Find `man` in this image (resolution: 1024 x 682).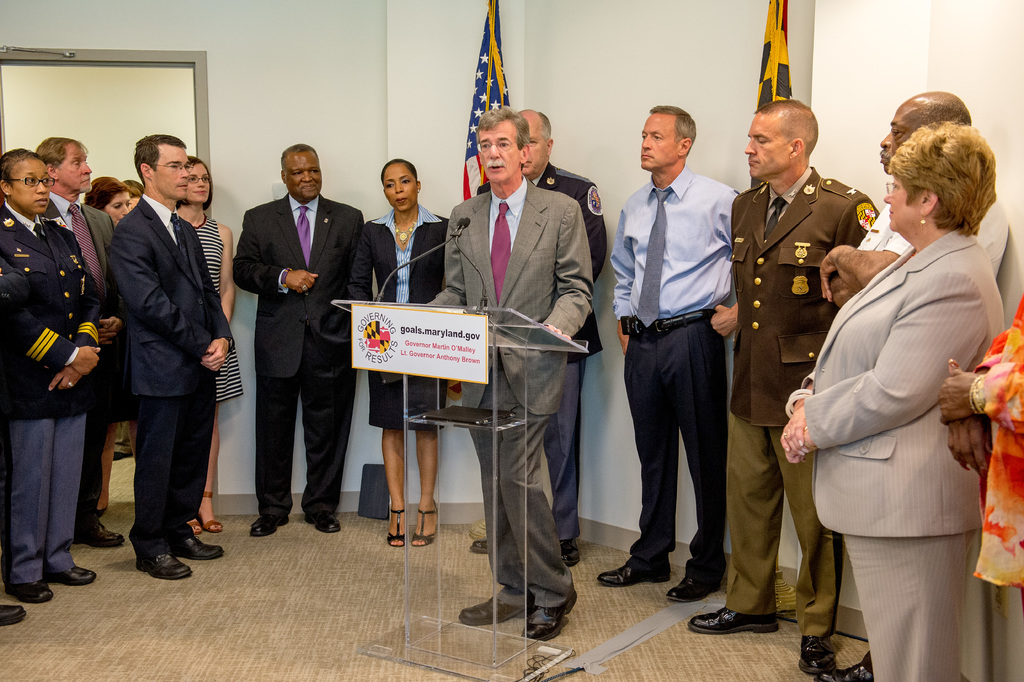
(111, 131, 224, 575).
